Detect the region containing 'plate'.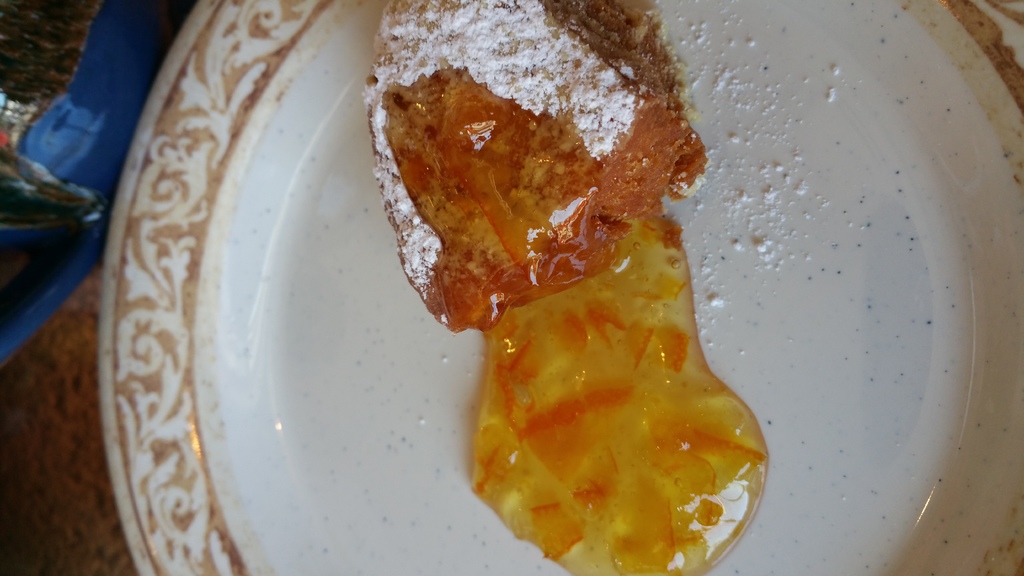
106, 0, 1023, 575.
